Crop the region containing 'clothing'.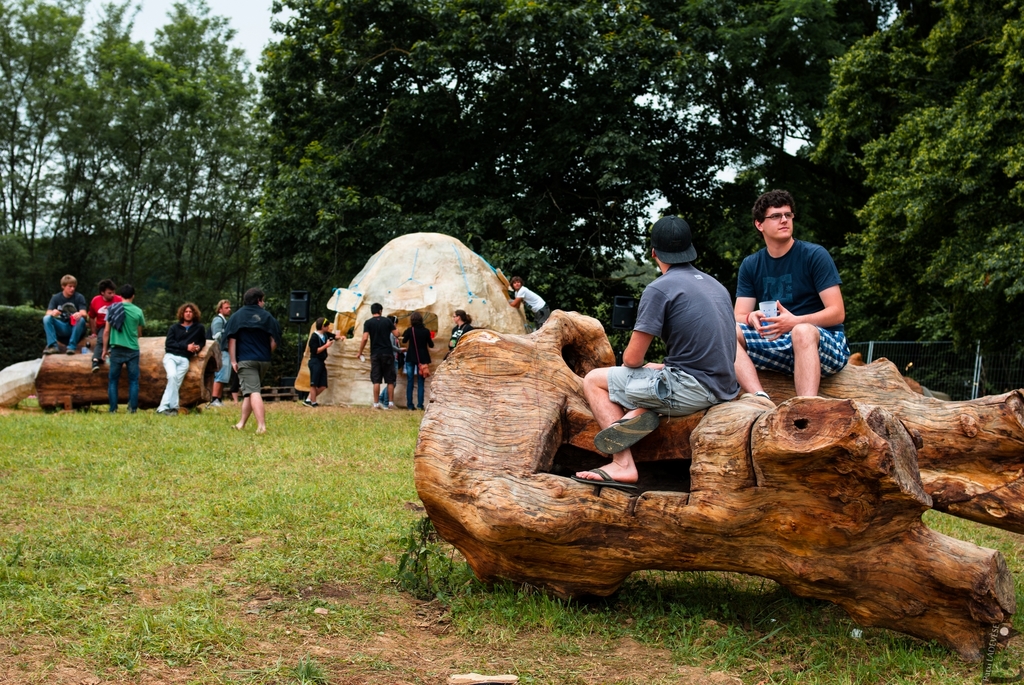
Crop region: l=306, t=331, r=335, b=388.
